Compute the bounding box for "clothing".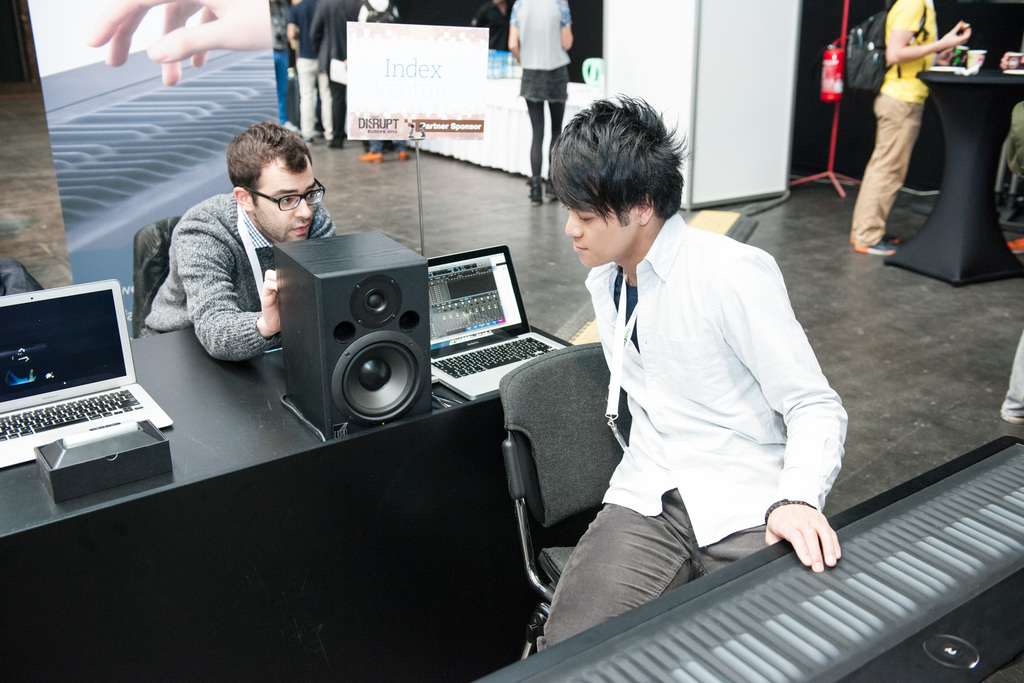
box=[511, 0, 580, 192].
